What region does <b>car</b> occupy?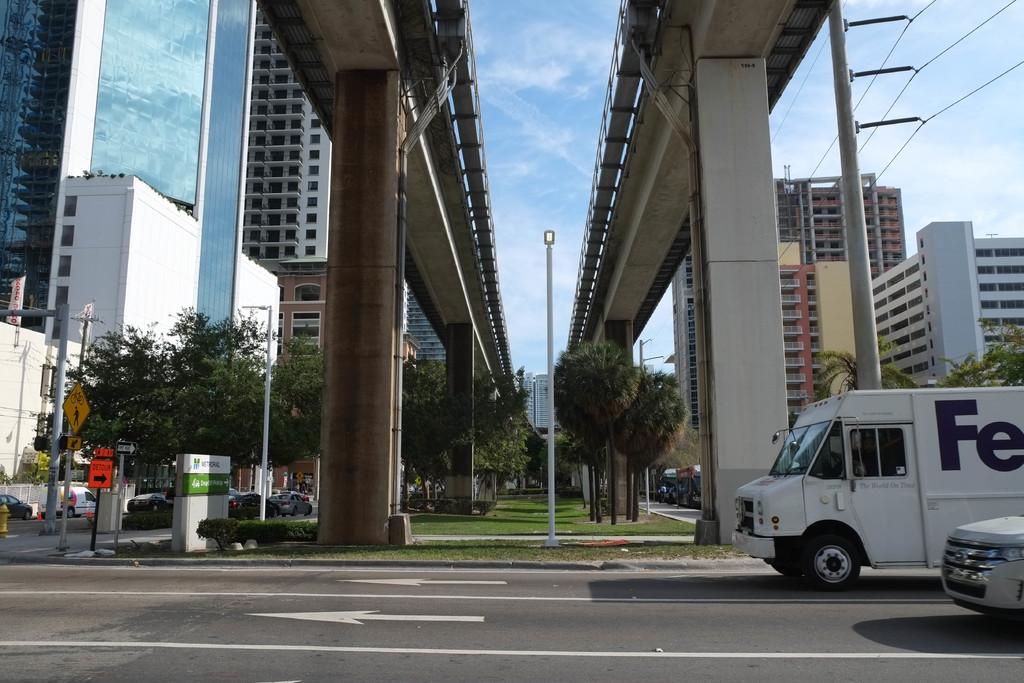
<box>273,492,314,517</box>.
